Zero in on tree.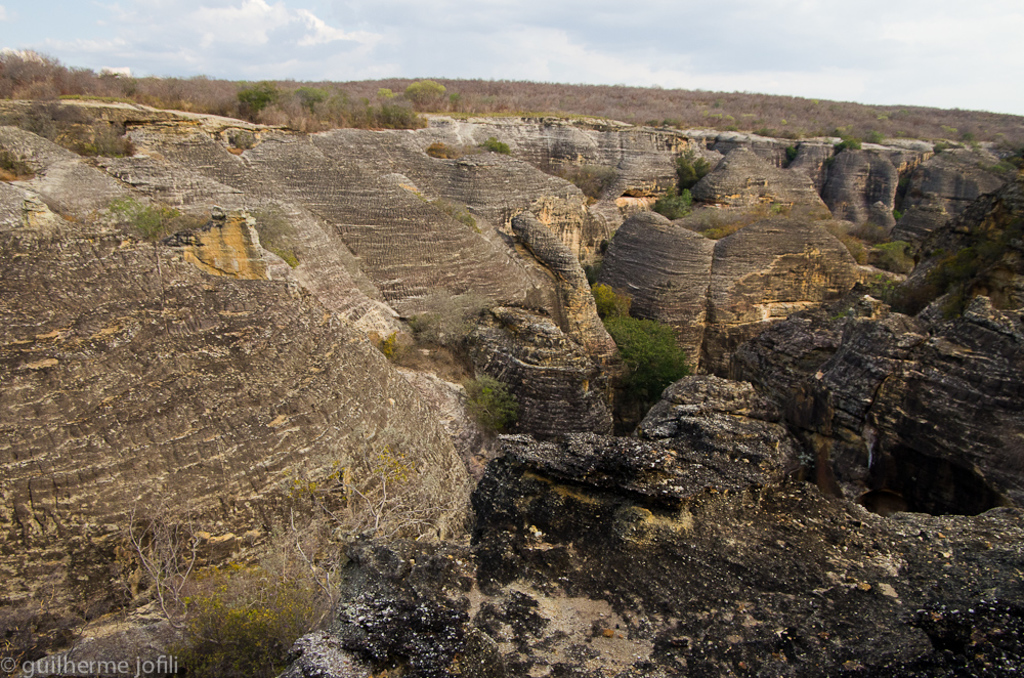
Zeroed in: [left=381, top=91, right=422, bottom=128].
